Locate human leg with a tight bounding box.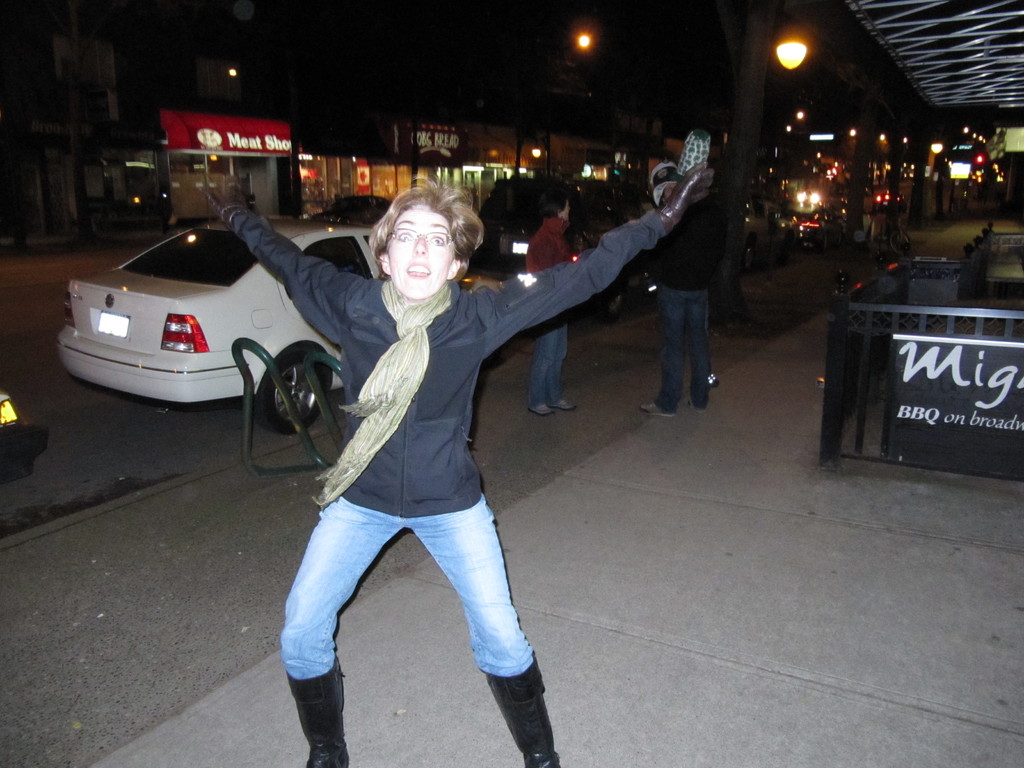
x1=269 y1=488 x2=406 y2=767.
